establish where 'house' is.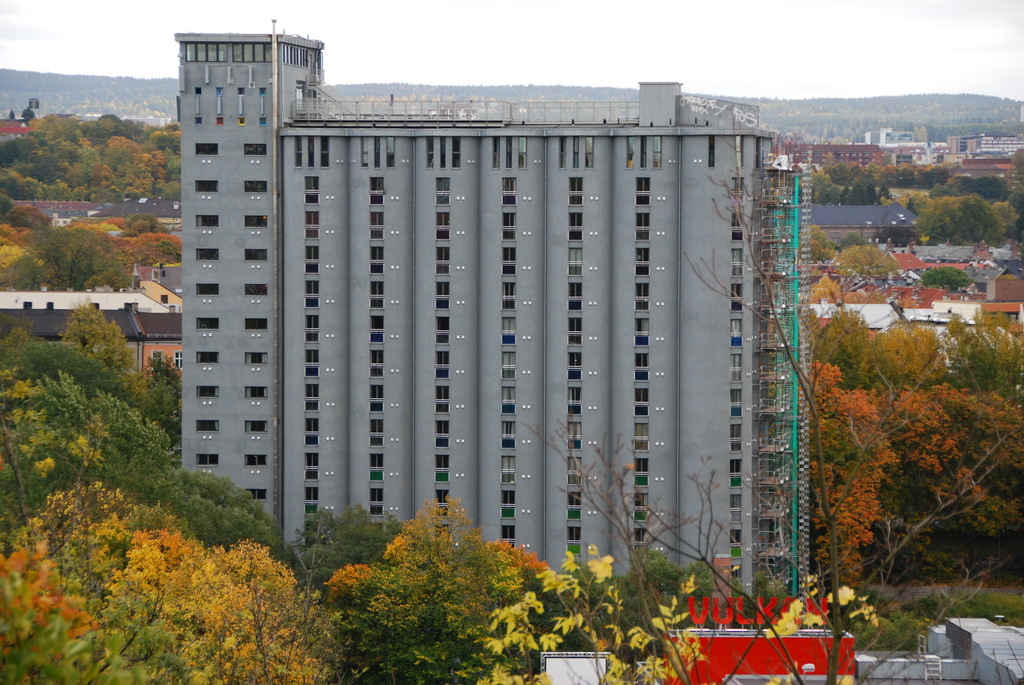
Established at (x1=871, y1=622, x2=1019, y2=684).
